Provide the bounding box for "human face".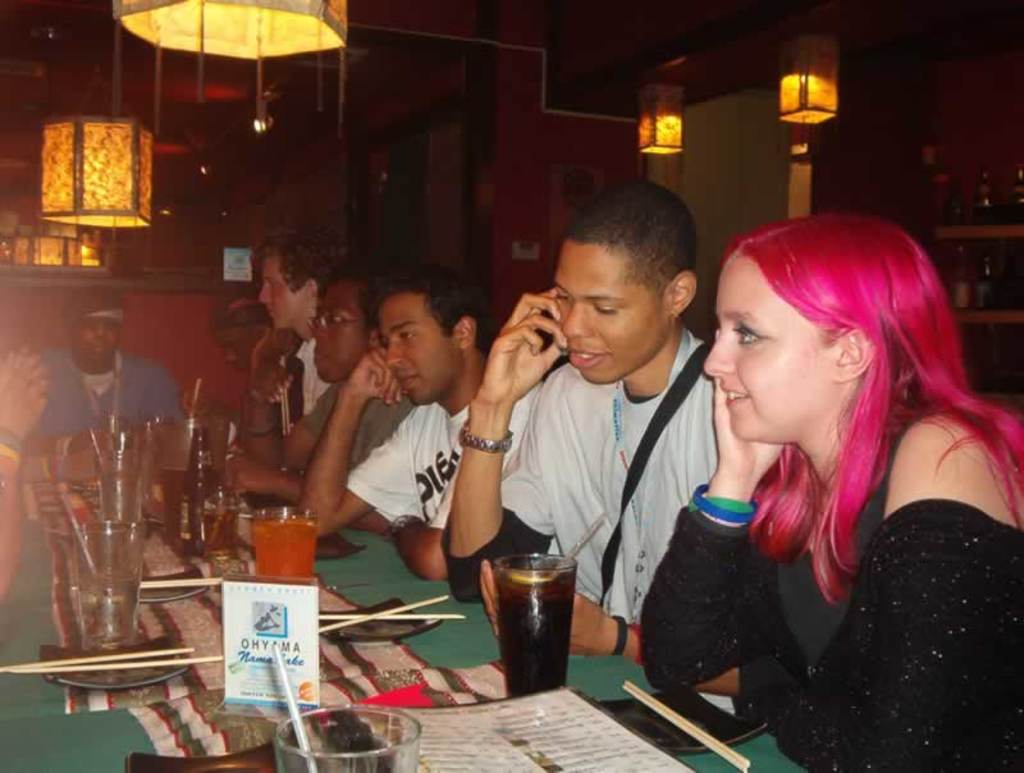
<box>552,239,675,388</box>.
